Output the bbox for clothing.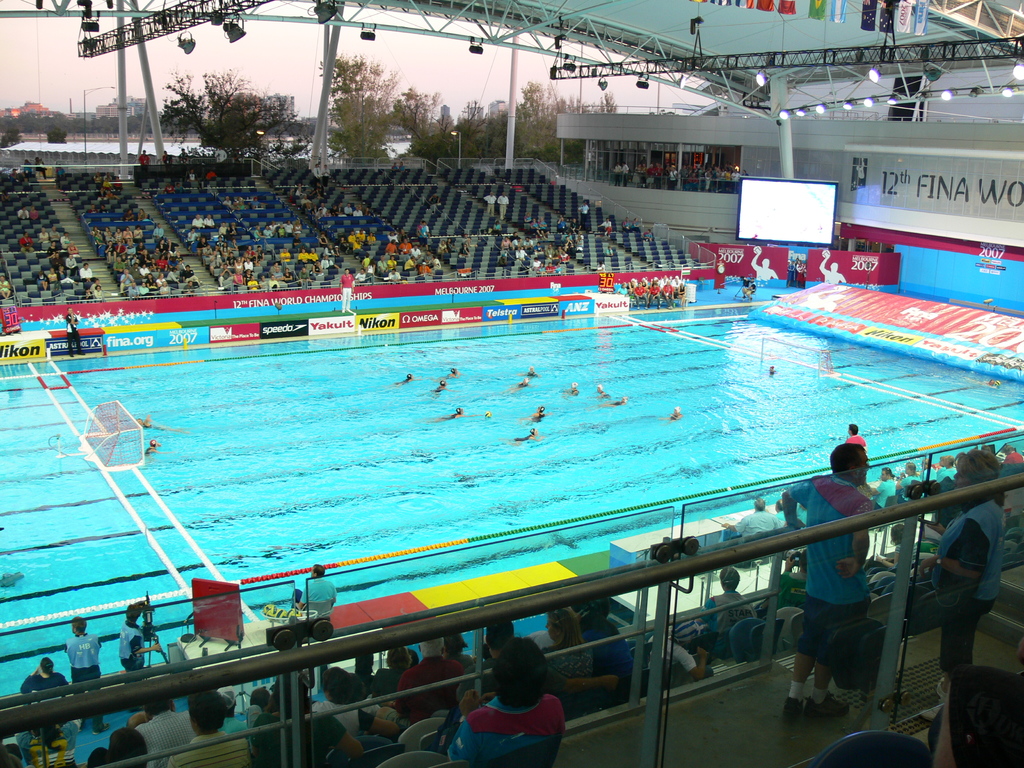
select_region(162, 729, 269, 766).
